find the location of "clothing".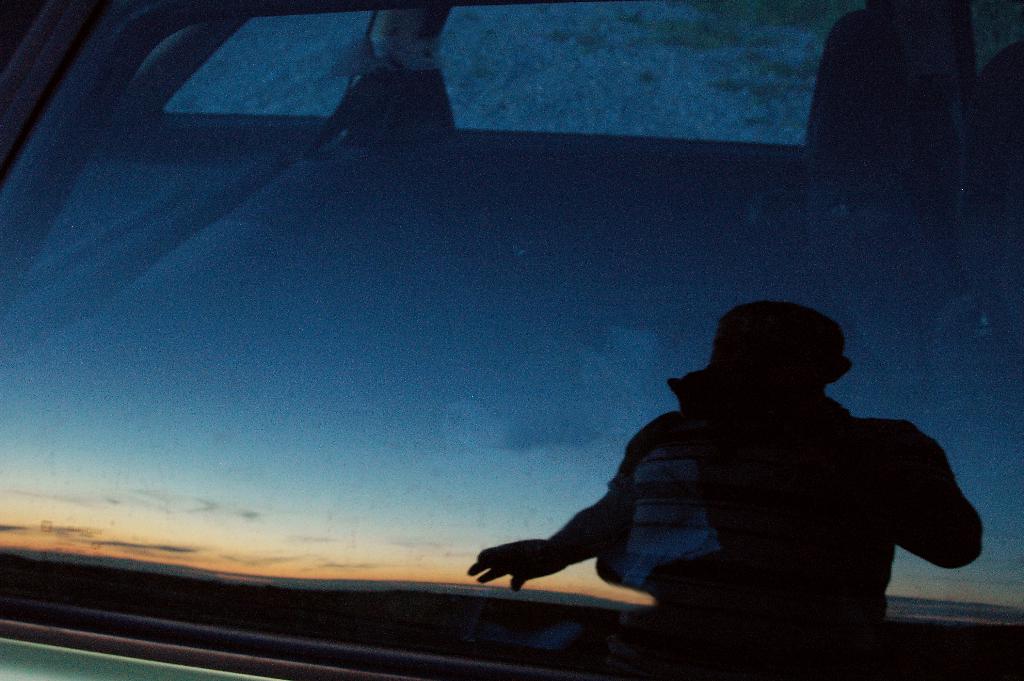
Location: bbox=[604, 410, 968, 680].
